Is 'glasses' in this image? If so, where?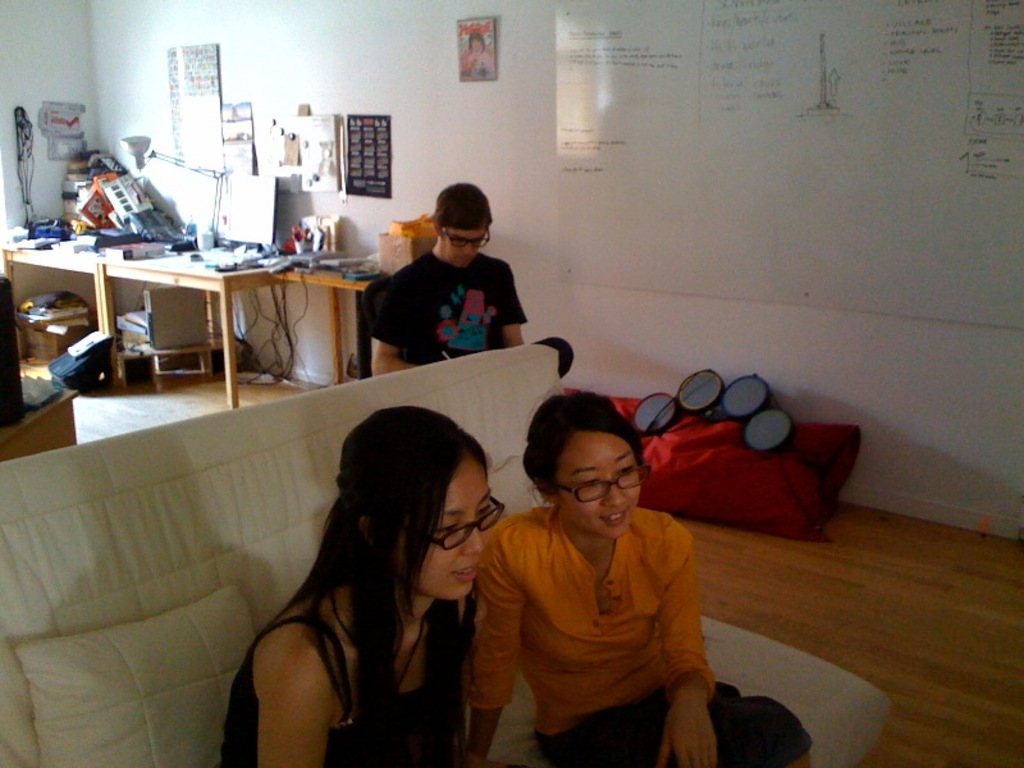
Yes, at (x1=440, y1=227, x2=493, y2=250).
